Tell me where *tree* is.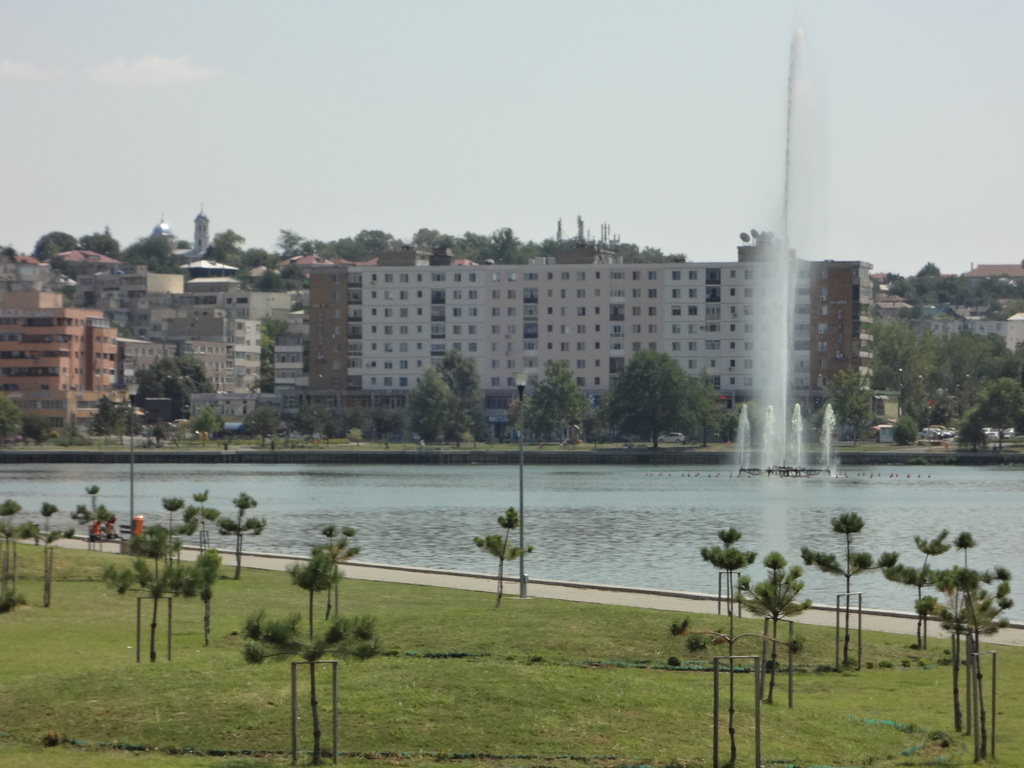
*tree* is at bbox=(614, 351, 703, 444).
